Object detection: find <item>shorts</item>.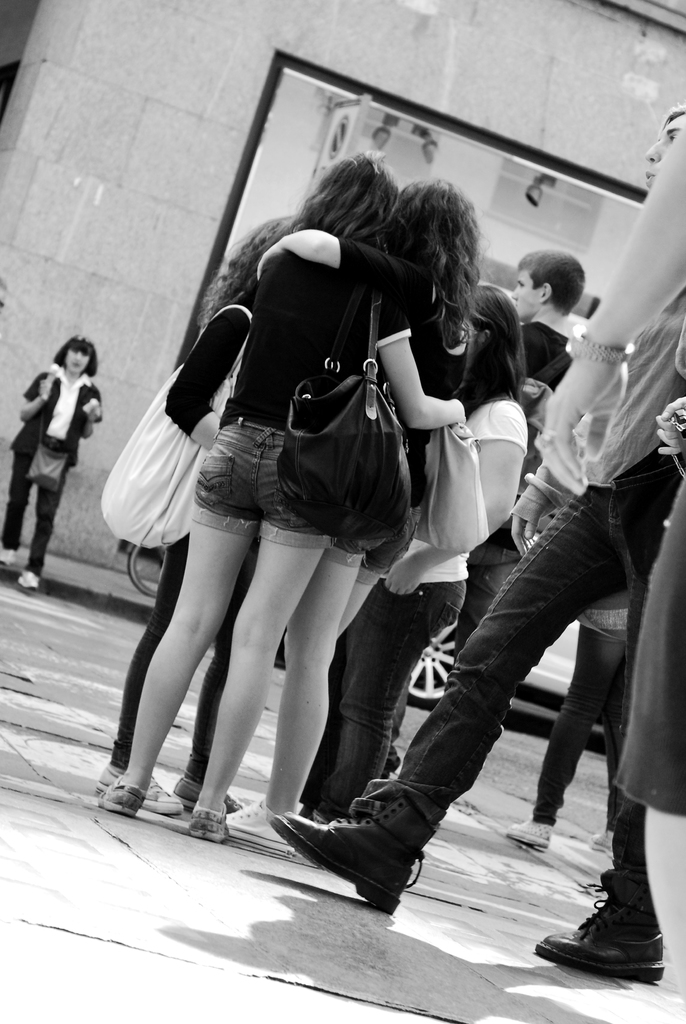
Rect(325, 506, 423, 580).
